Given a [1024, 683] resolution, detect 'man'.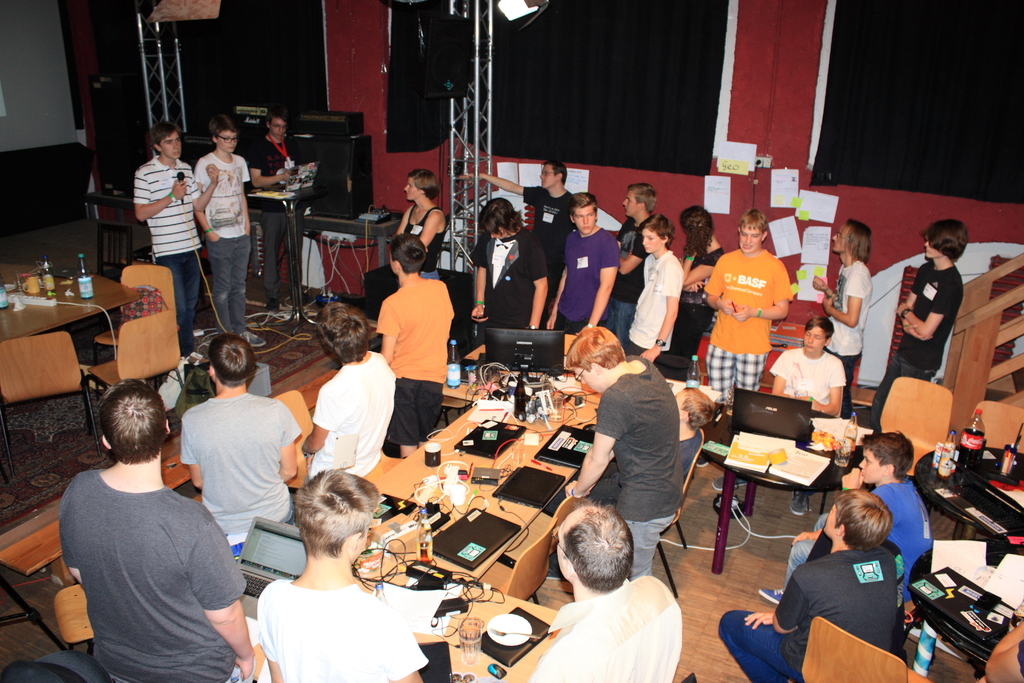
bbox(860, 217, 961, 425).
